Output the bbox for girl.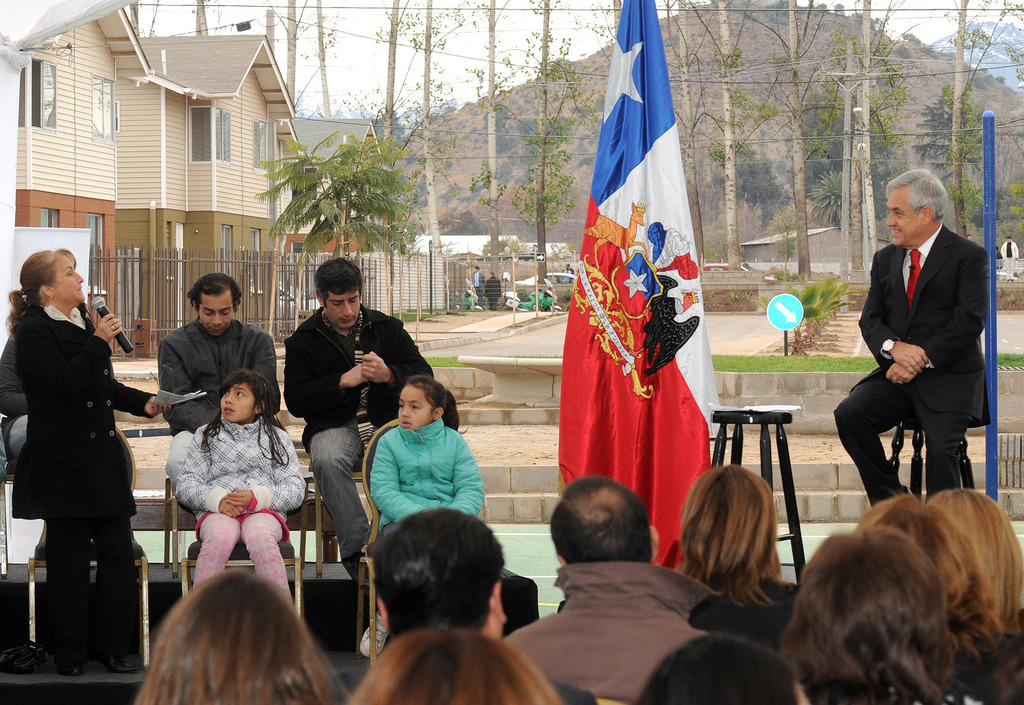
(369,376,485,658).
